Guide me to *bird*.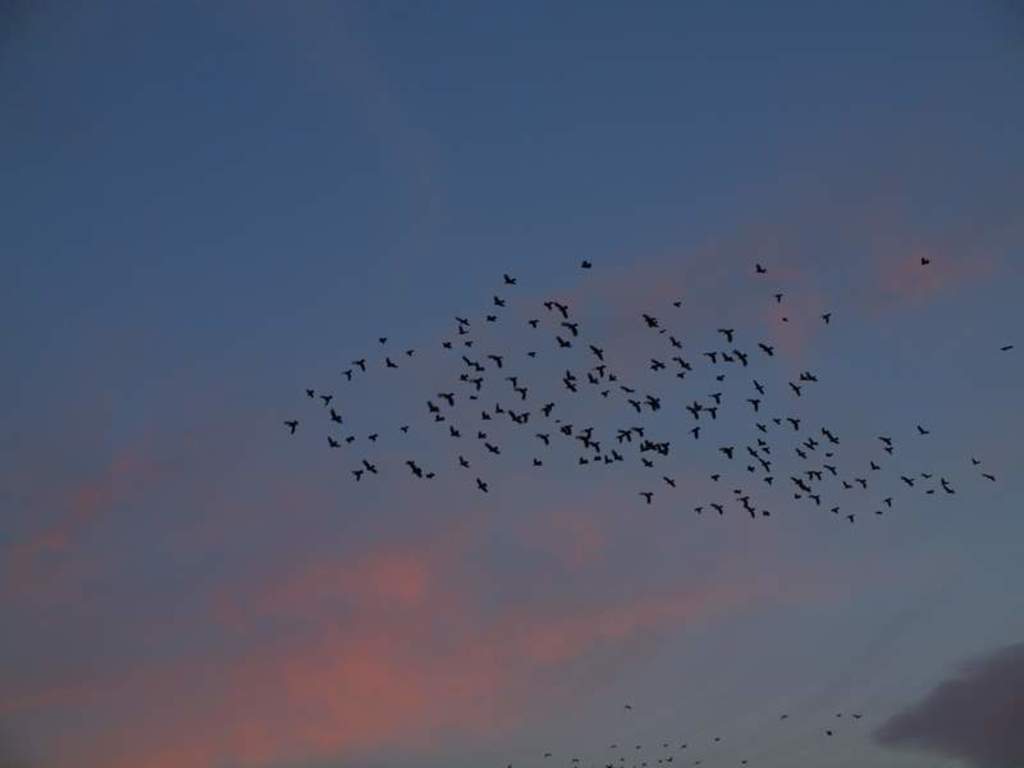
Guidance: 772,291,785,302.
